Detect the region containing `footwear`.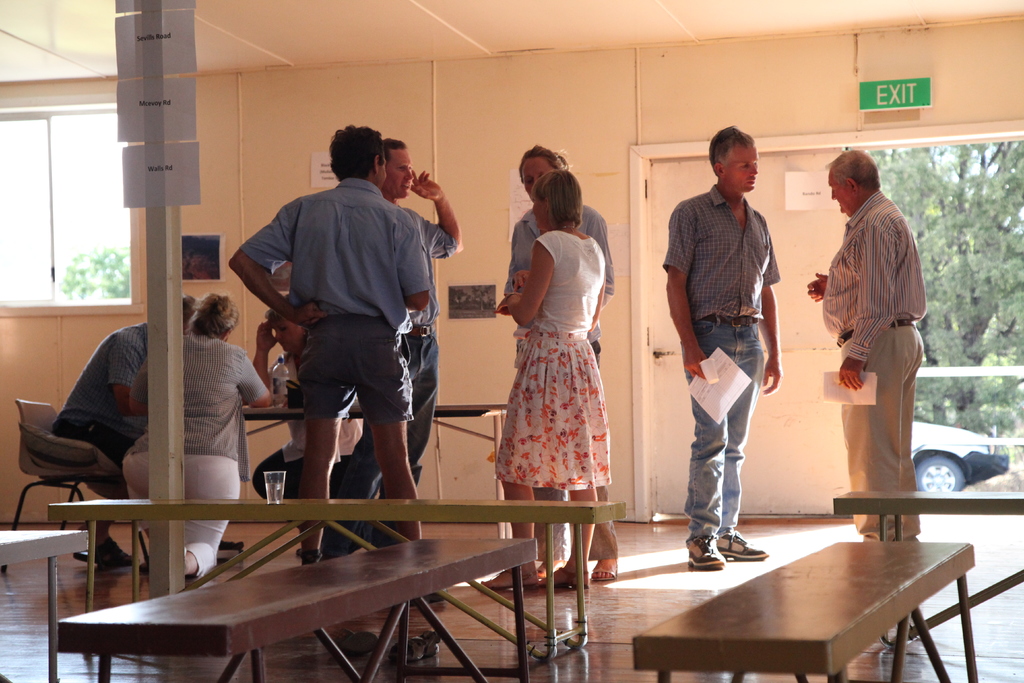
l=482, t=567, r=538, b=588.
